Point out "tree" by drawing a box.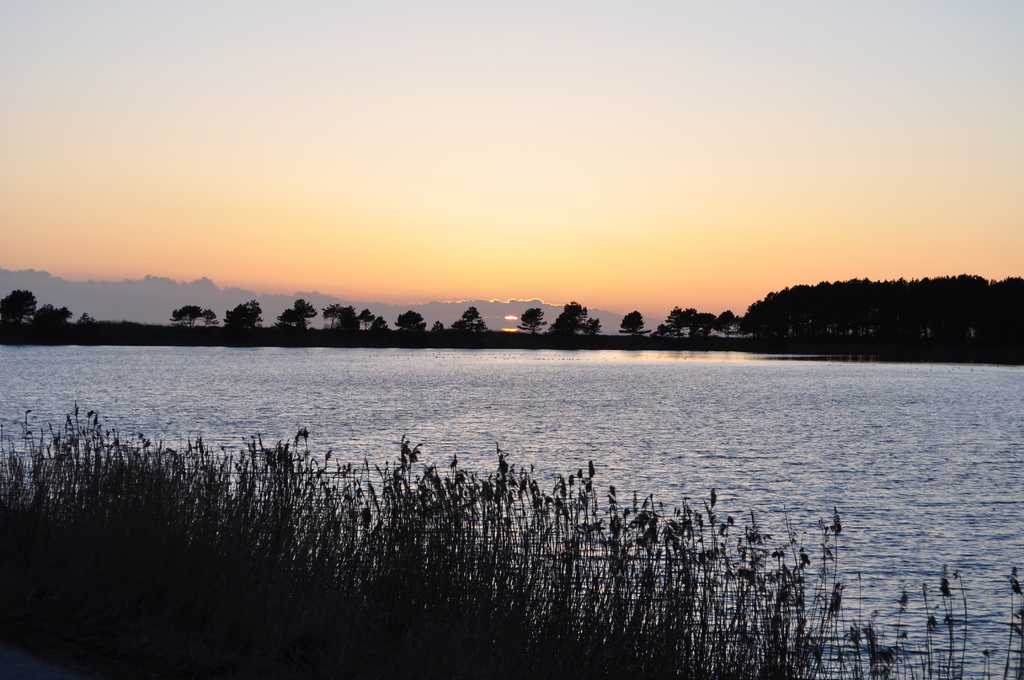
<bbox>371, 311, 389, 328</bbox>.
